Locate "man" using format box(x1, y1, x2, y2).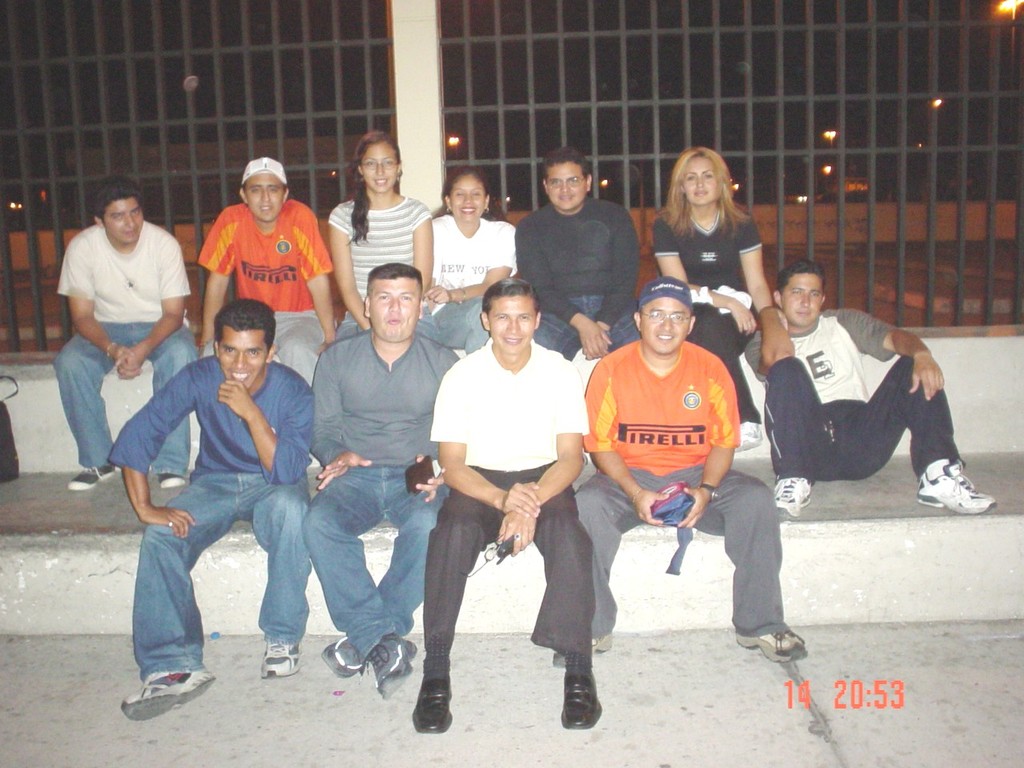
box(410, 278, 604, 726).
